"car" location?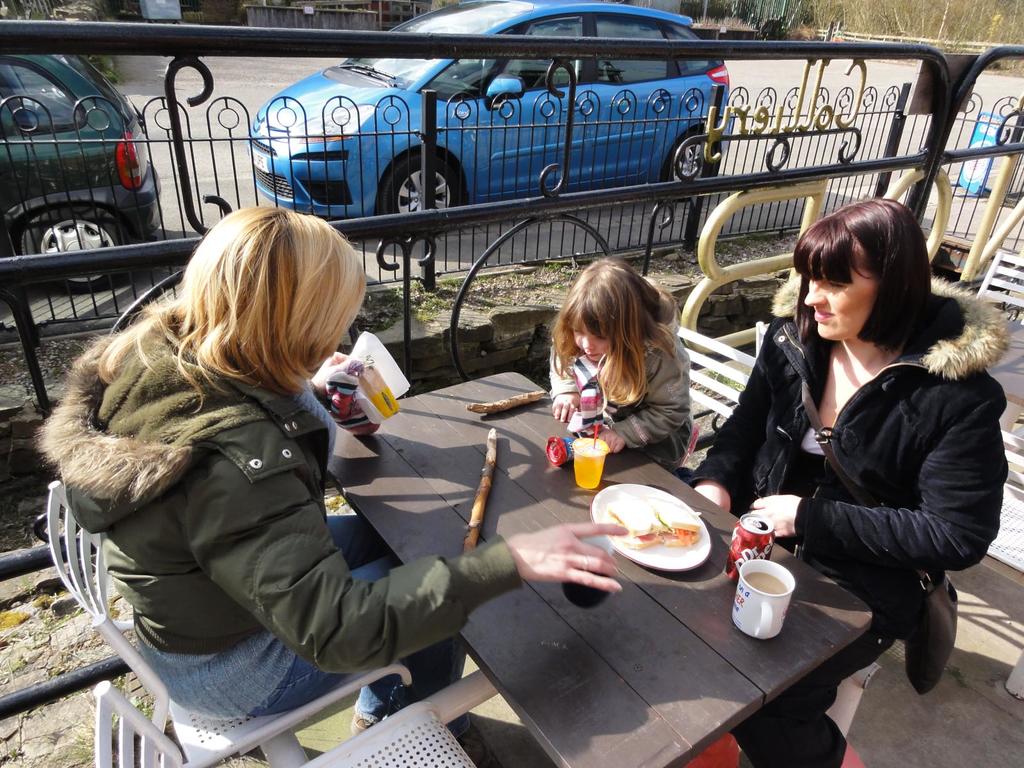
bbox=(0, 52, 162, 298)
